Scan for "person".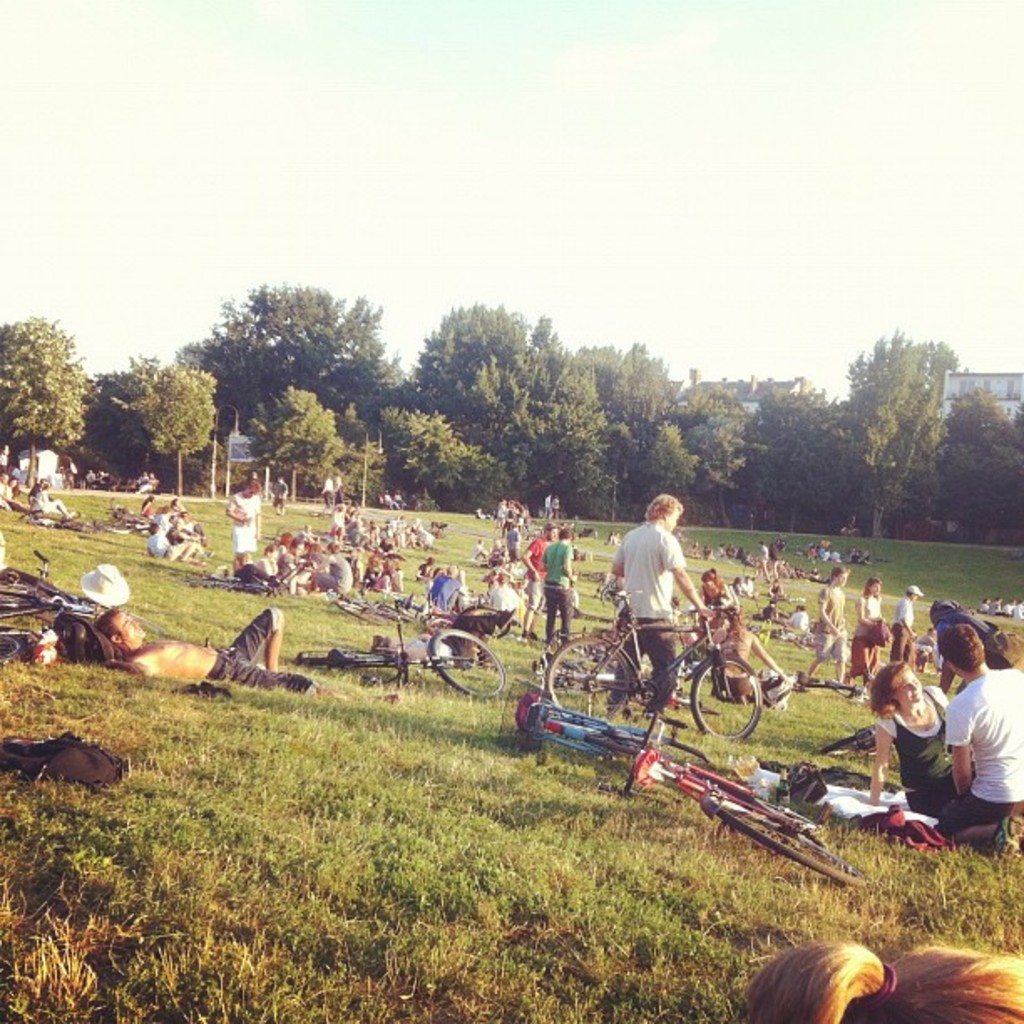
Scan result: BBox(542, 532, 571, 646).
